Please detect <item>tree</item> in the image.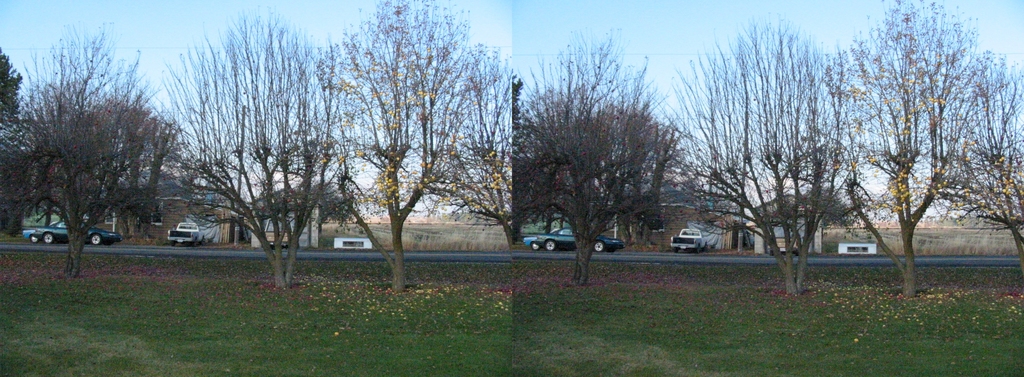
0, 47, 25, 147.
